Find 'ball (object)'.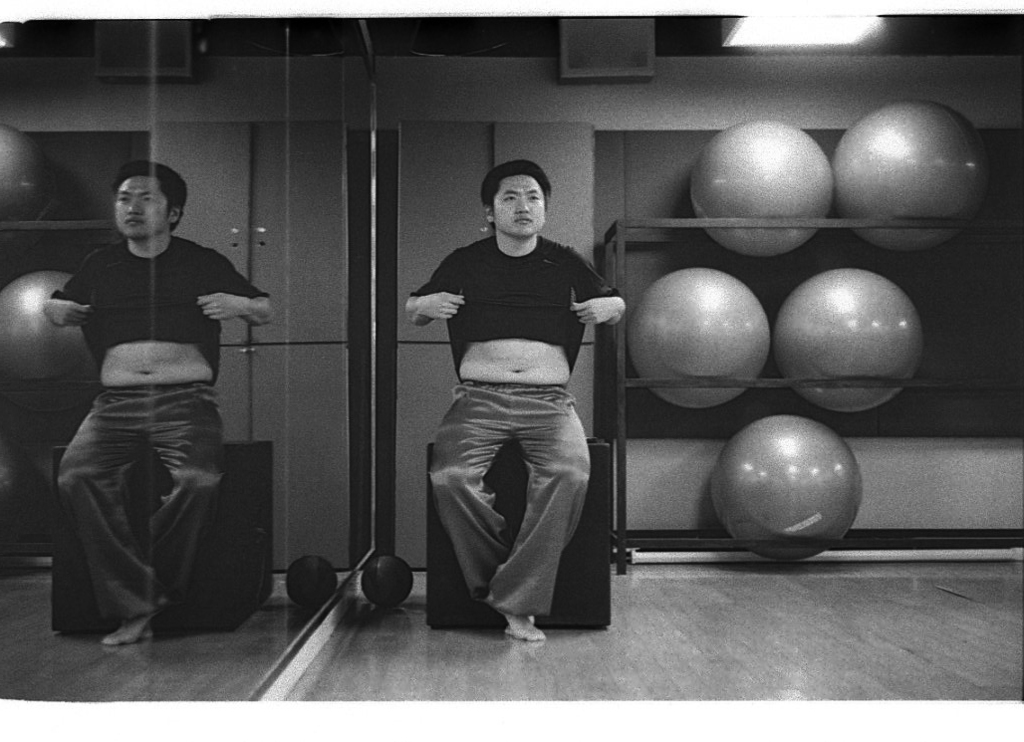
region(713, 412, 865, 561).
